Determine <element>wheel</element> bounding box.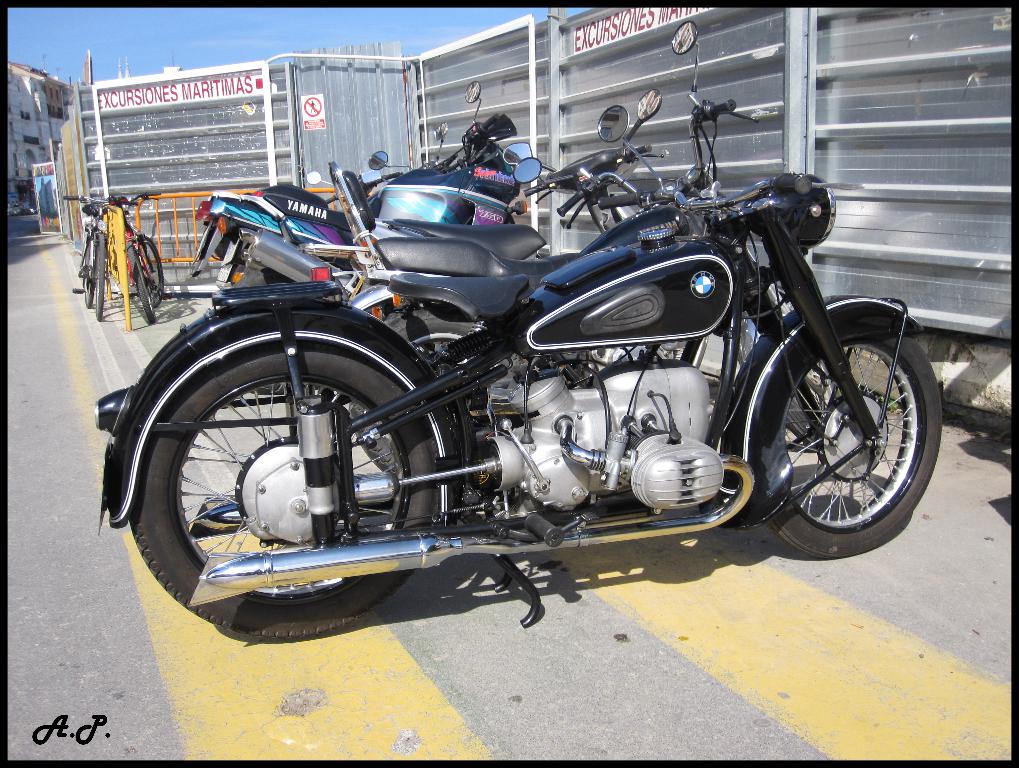
Determined: x1=124 y1=336 x2=438 y2=640.
